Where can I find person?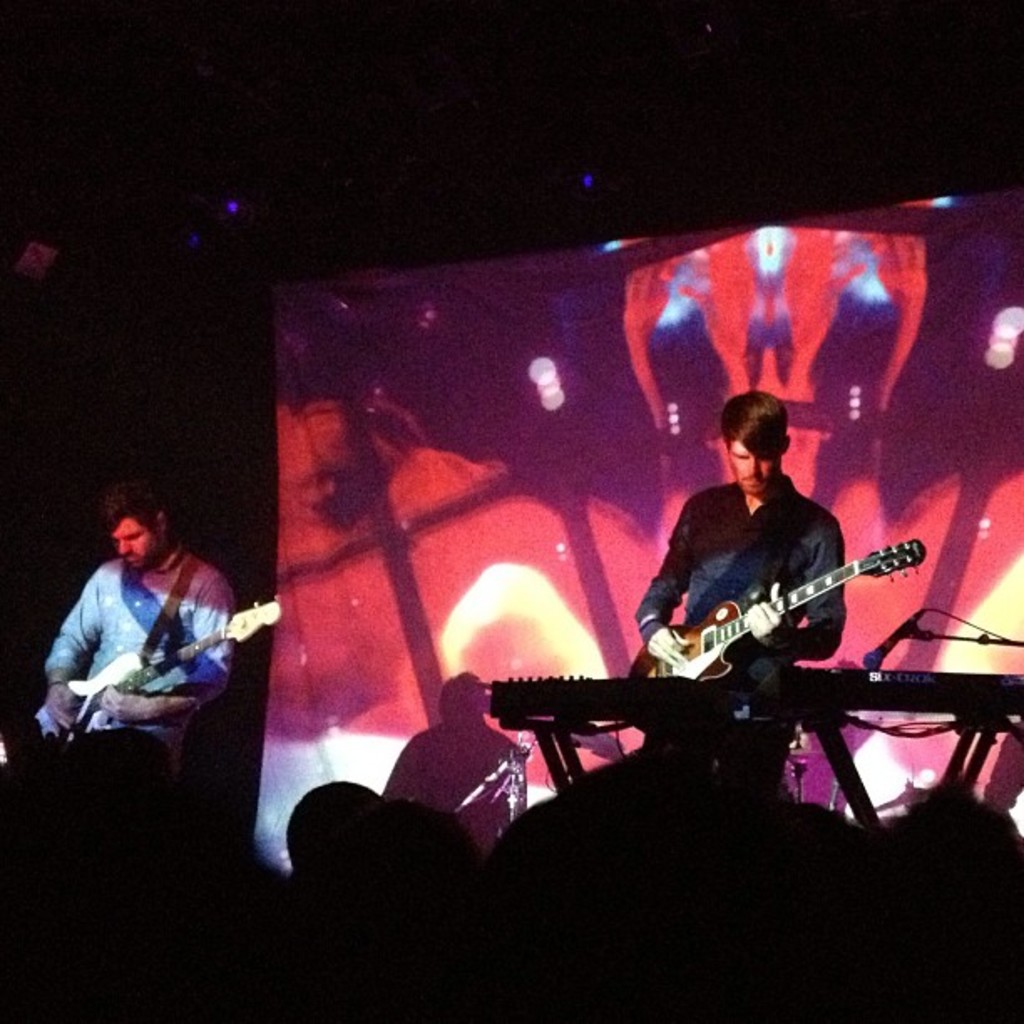
You can find it at [x1=60, y1=472, x2=239, y2=822].
